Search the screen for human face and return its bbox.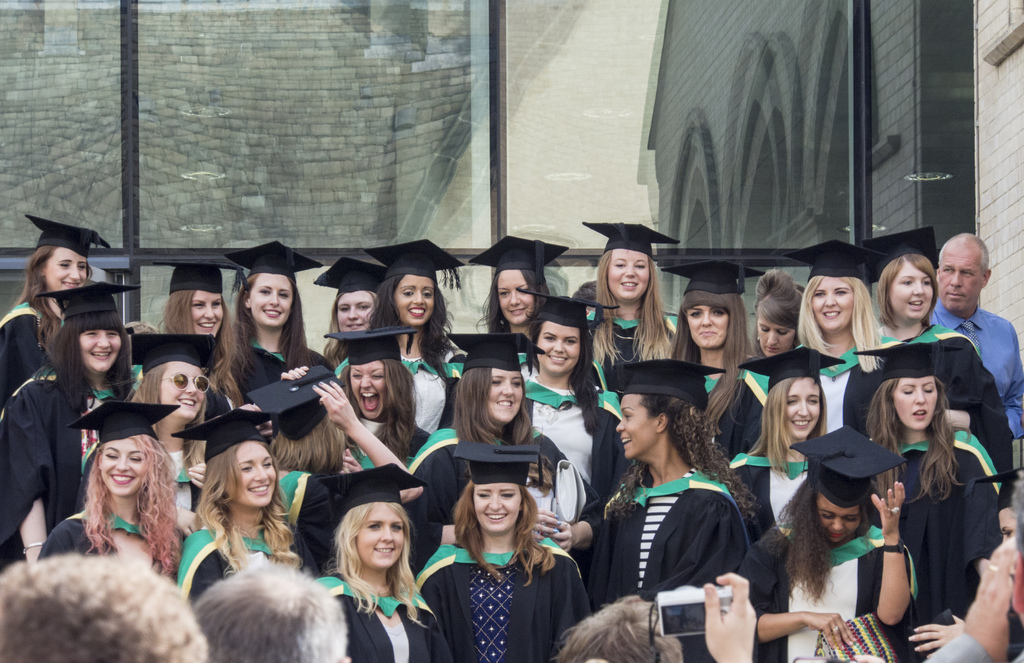
Found: (x1=234, y1=439, x2=276, y2=507).
